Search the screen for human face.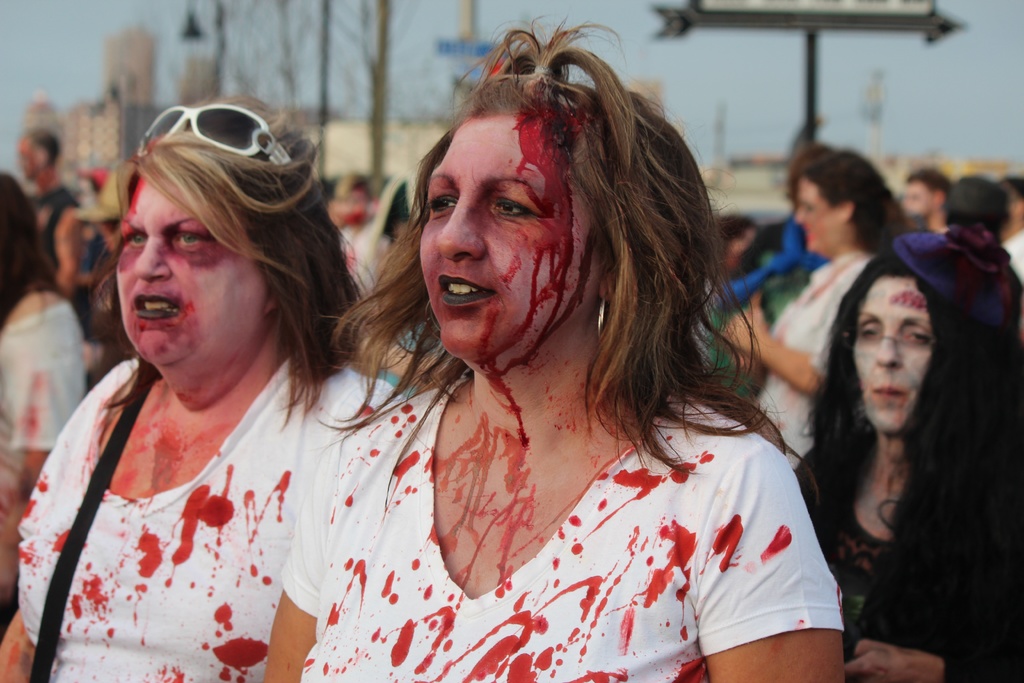
Found at rect(417, 117, 600, 352).
